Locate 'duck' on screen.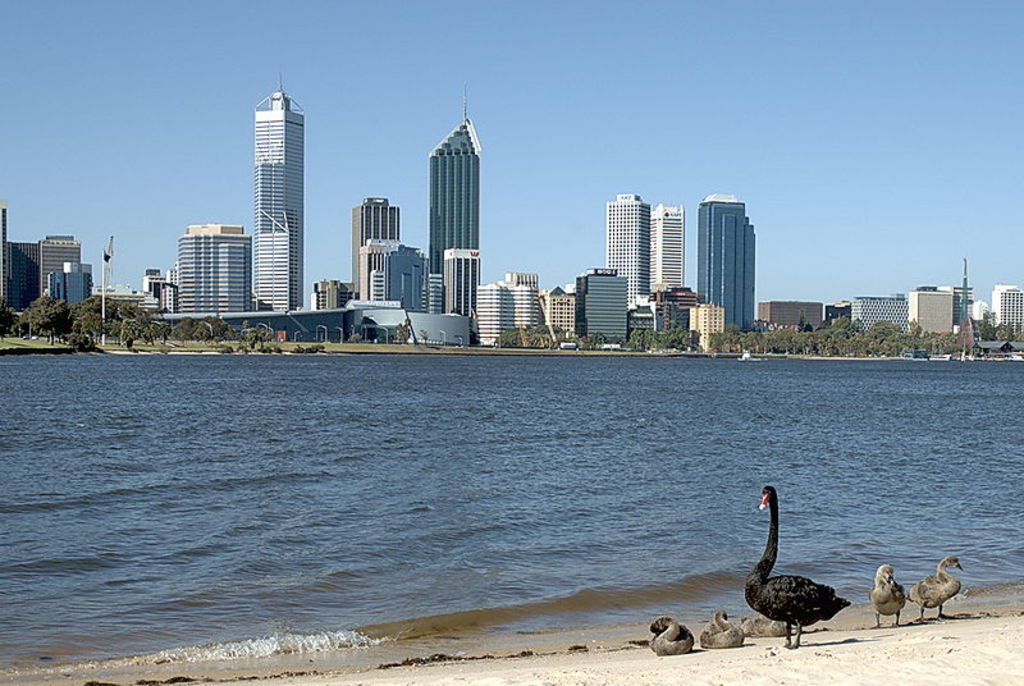
On screen at bbox=[744, 485, 849, 646].
